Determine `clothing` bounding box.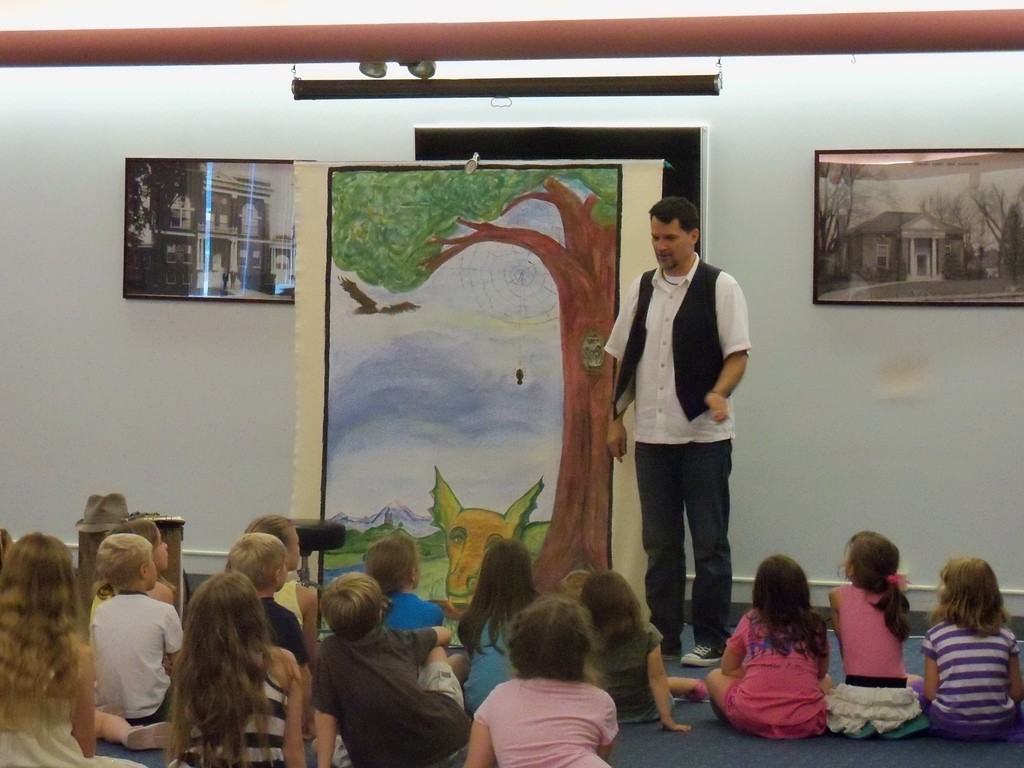
Determined: bbox(822, 582, 918, 740).
